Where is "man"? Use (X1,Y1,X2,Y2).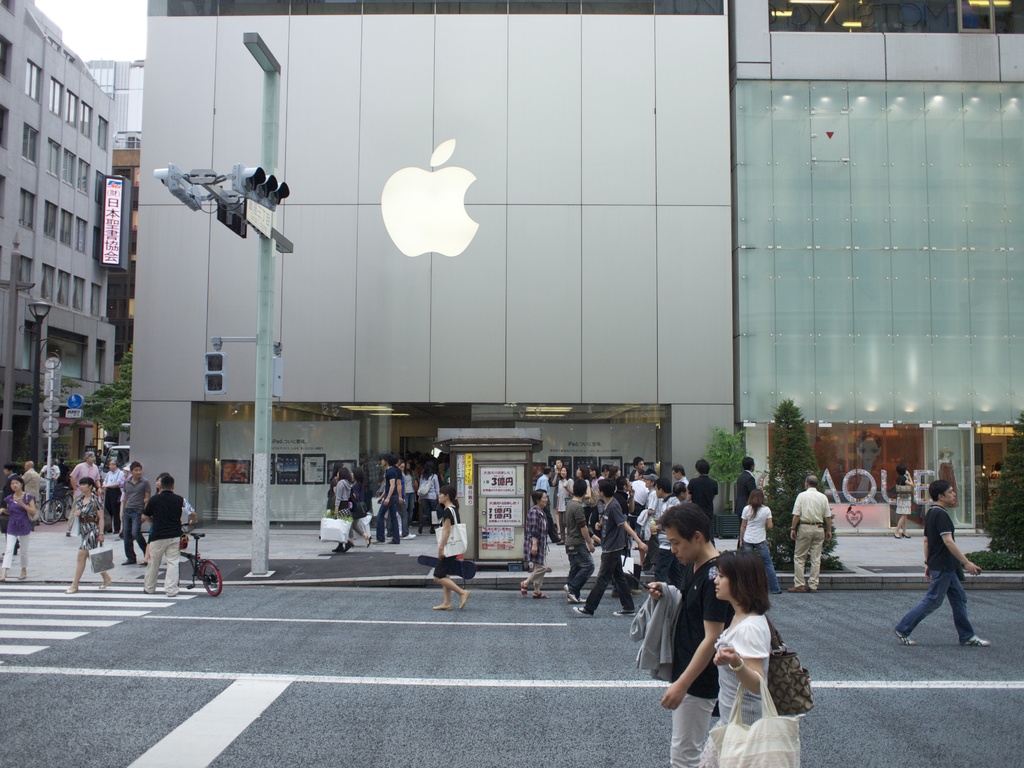
(140,476,200,598).
